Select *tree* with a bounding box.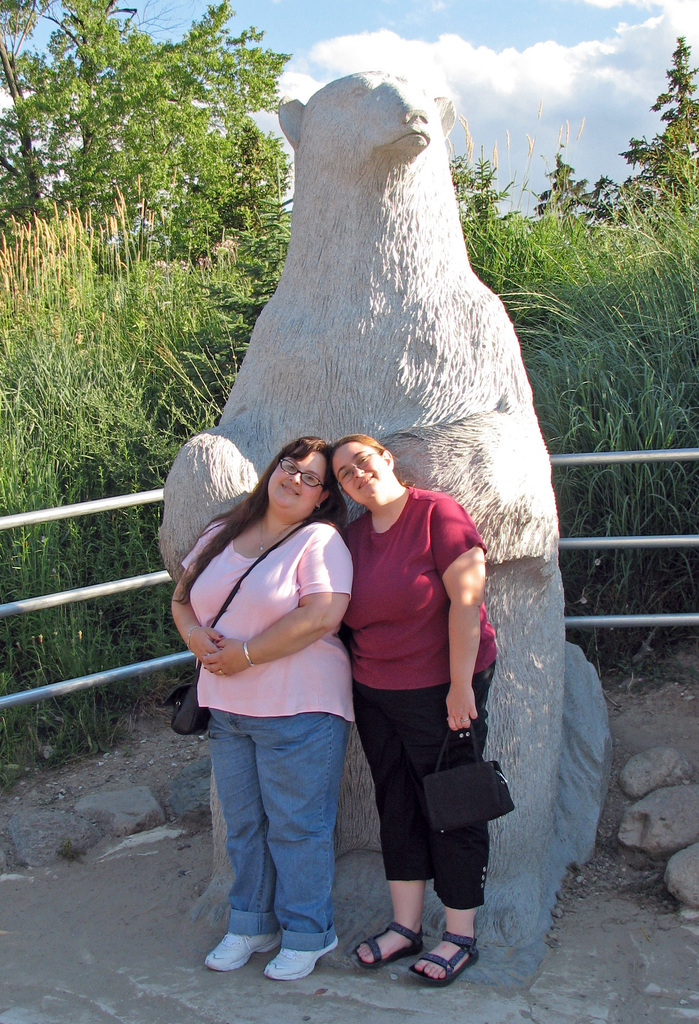
crop(611, 35, 698, 212).
